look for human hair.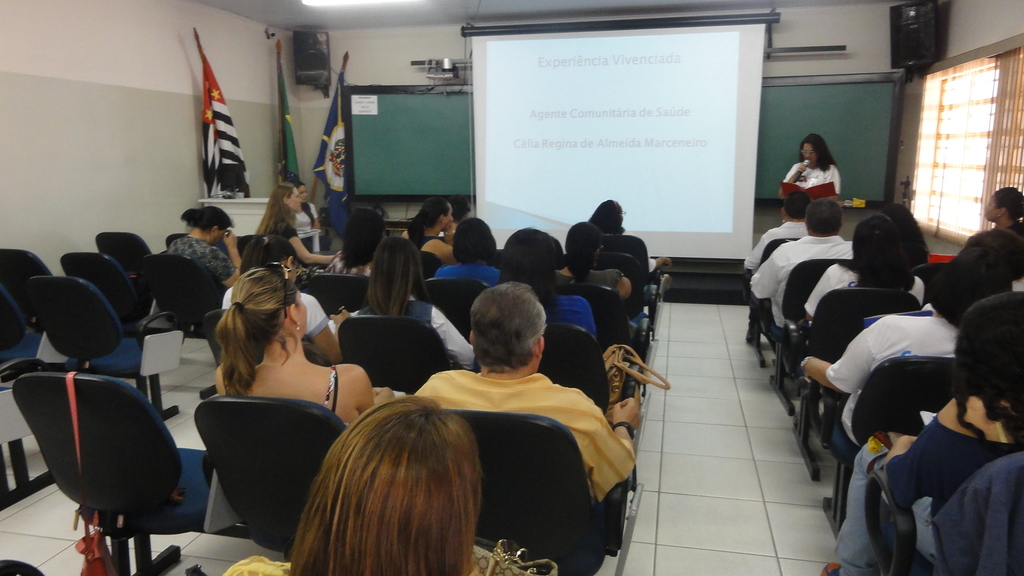
Found: rect(450, 216, 497, 265).
